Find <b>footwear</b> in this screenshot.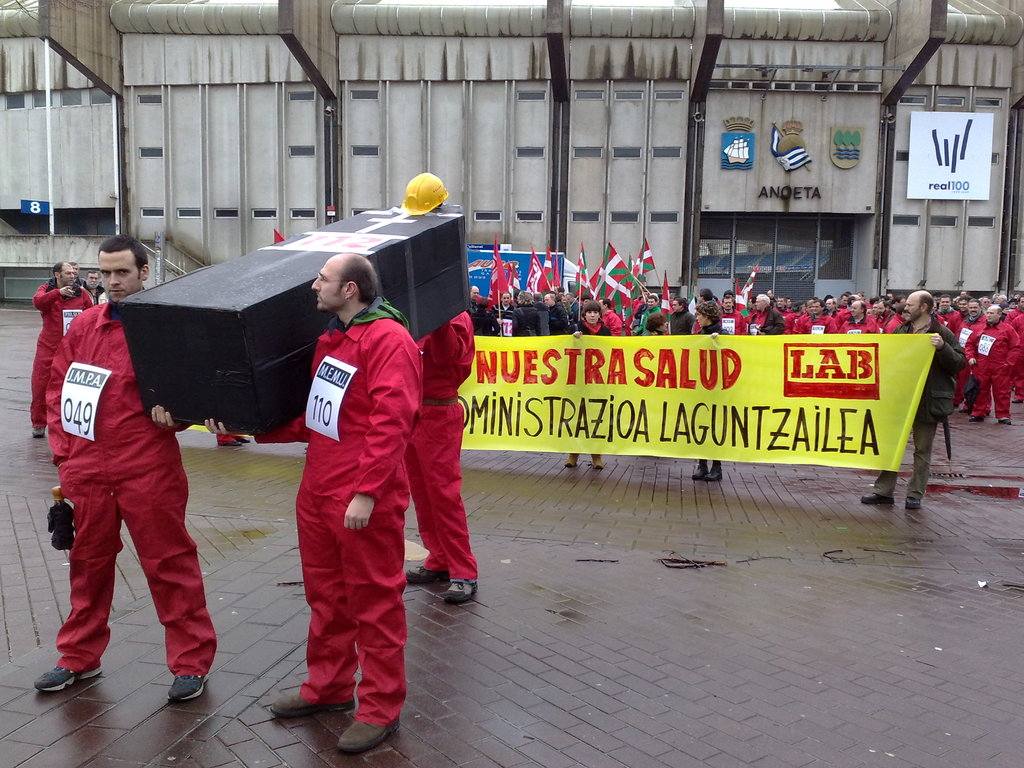
The bounding box for <b>footwear</b> is (x1=709, y1=463, x2=726, y2=484).
